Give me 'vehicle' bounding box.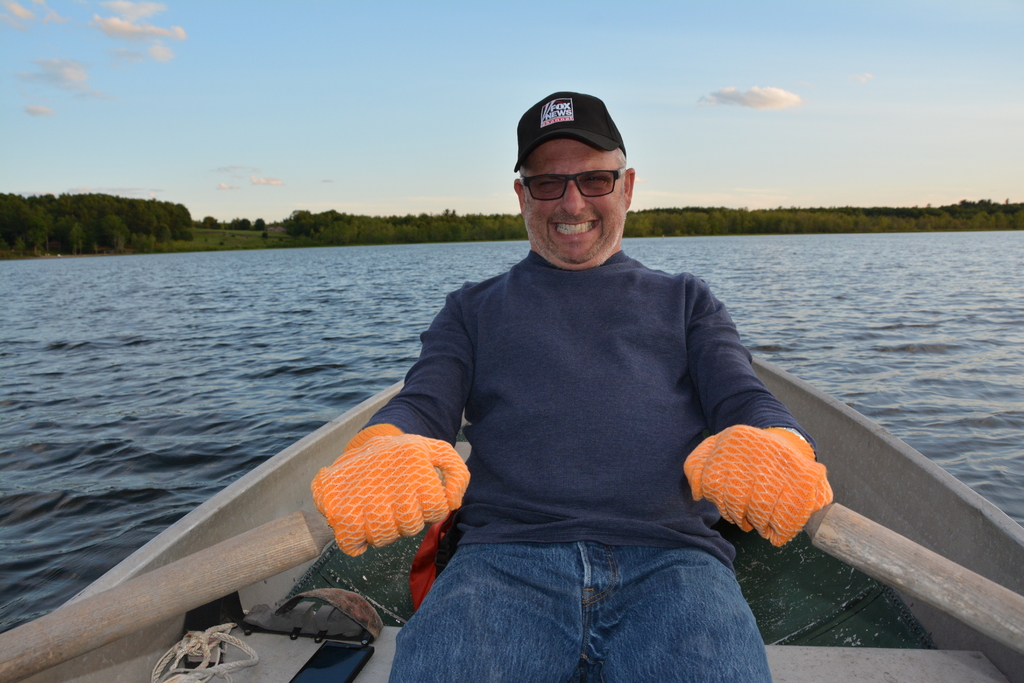
<region>0, 351, 1023, 682</region>.
